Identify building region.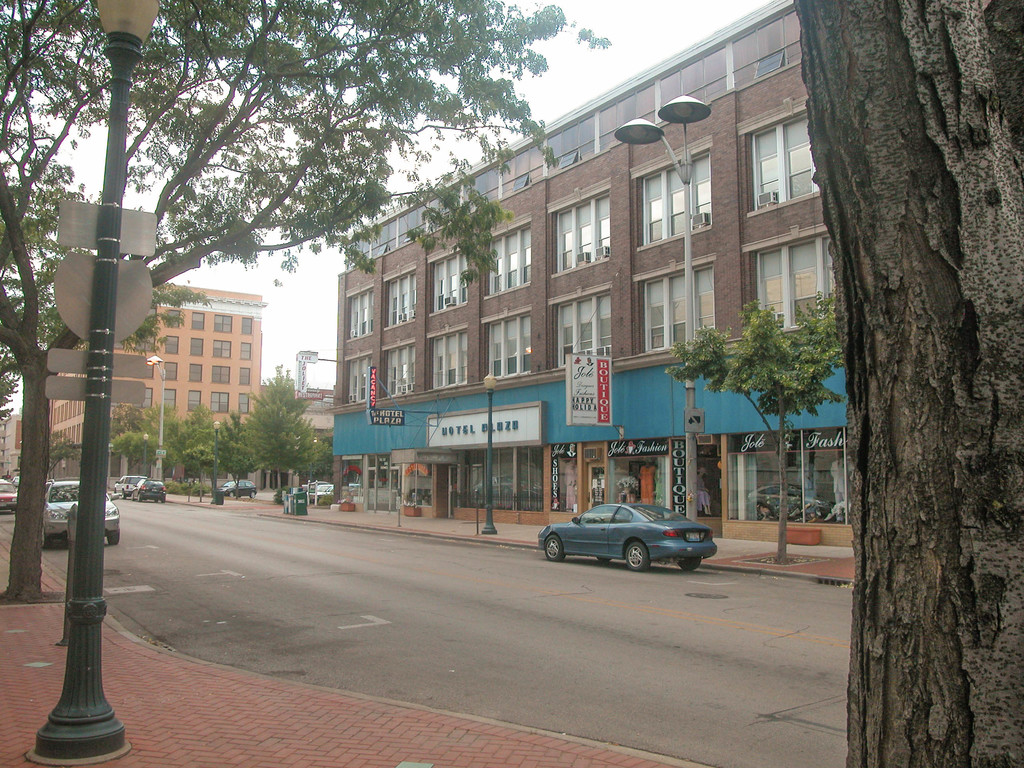
Region: [x1=49, y1=286, x2=268, y2=491].
